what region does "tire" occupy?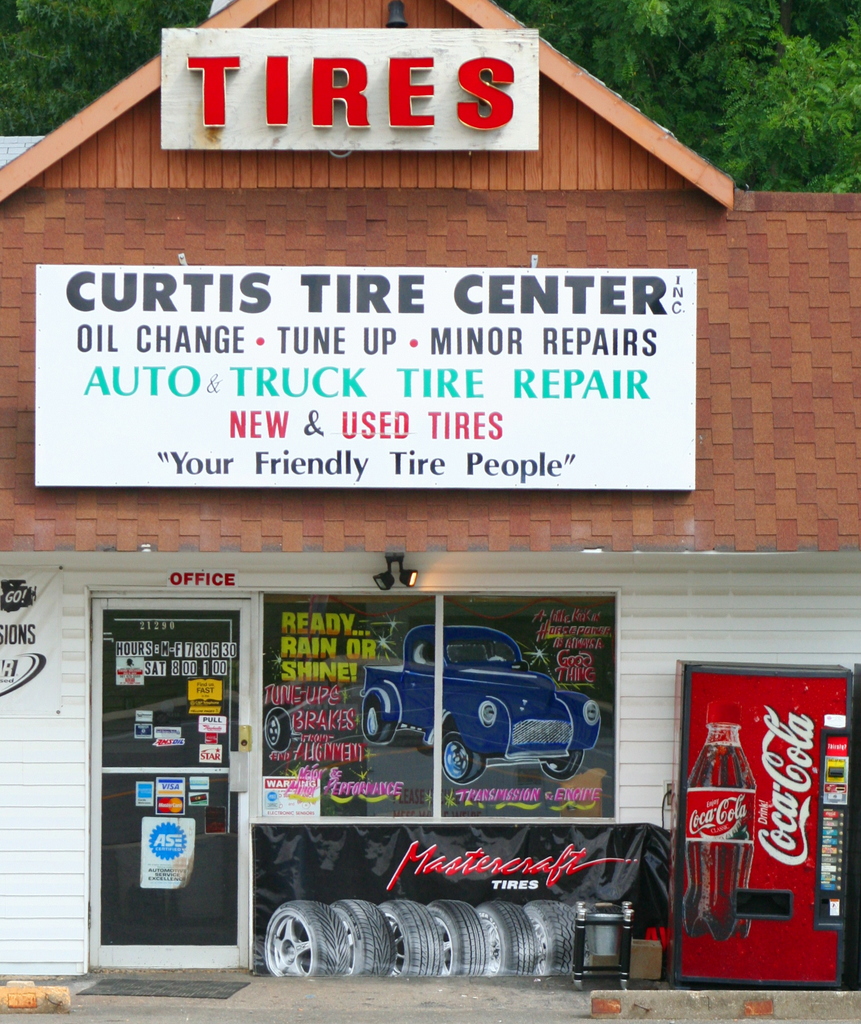
429 900 487 981.
